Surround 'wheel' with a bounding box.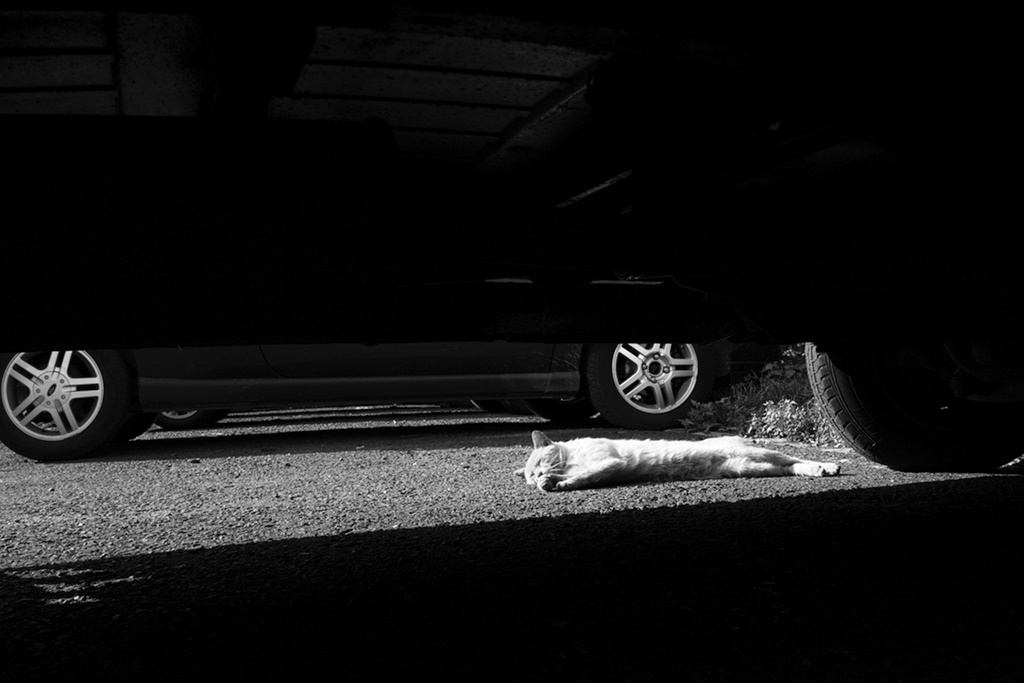
x1=153 y1=410 x2=209 y2=429.
